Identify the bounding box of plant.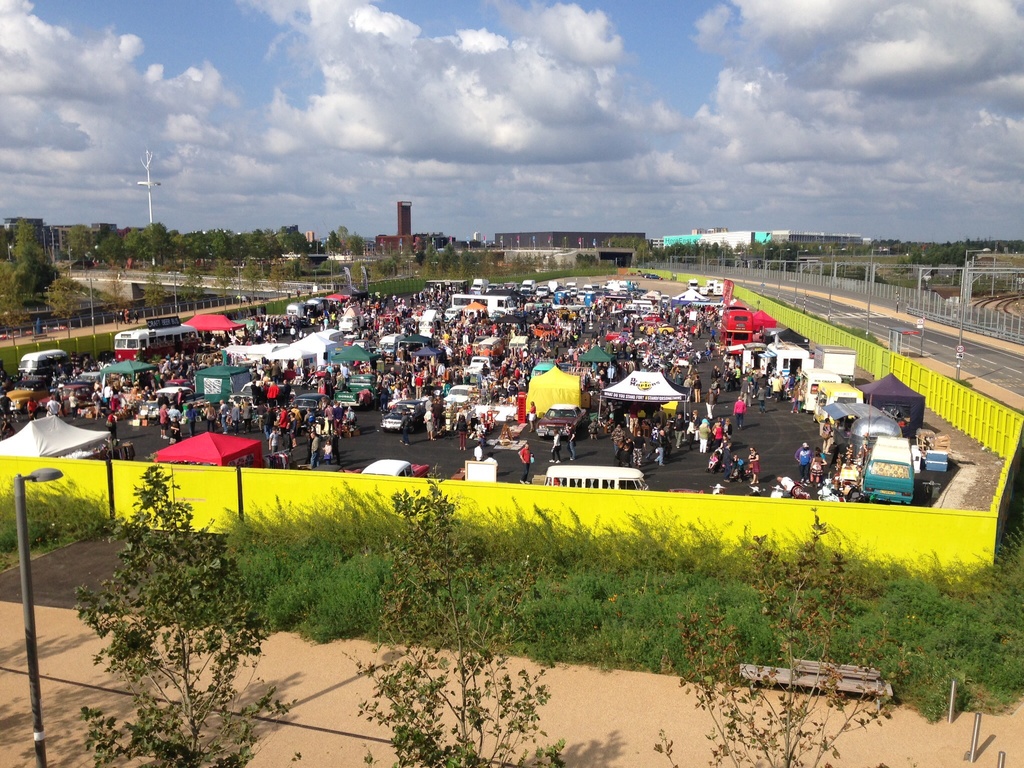
529/499/625/669.
